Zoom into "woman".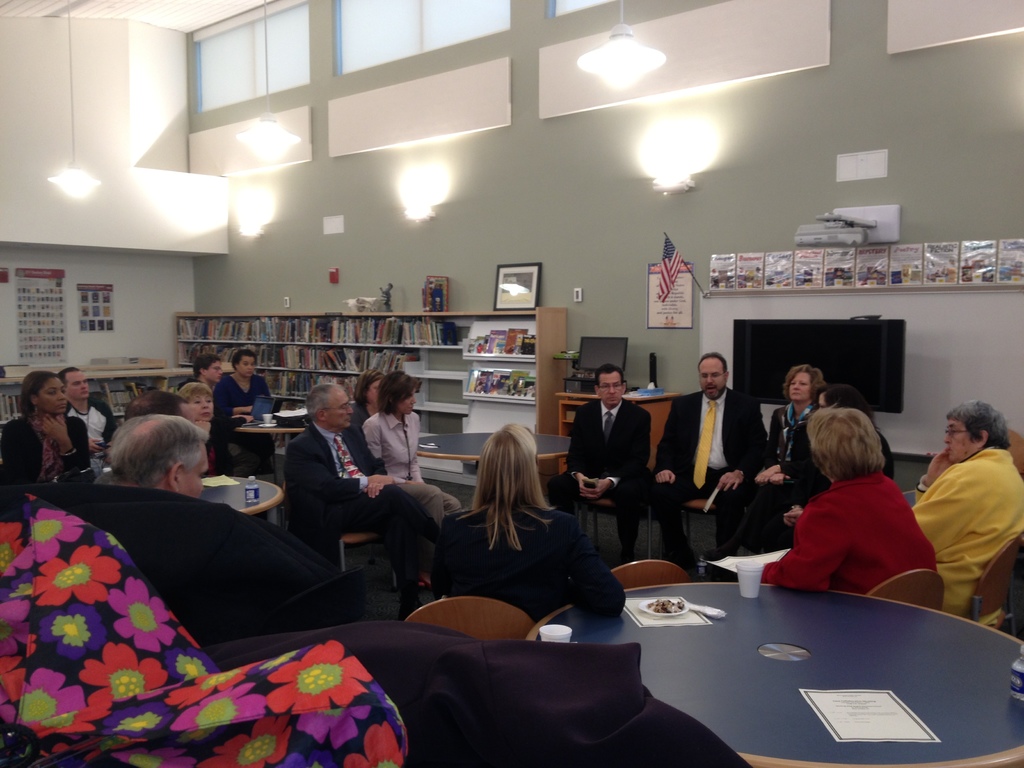
Zoom target: {"left": 0, "top": 370, "right": 102, "bottom": 516}.
